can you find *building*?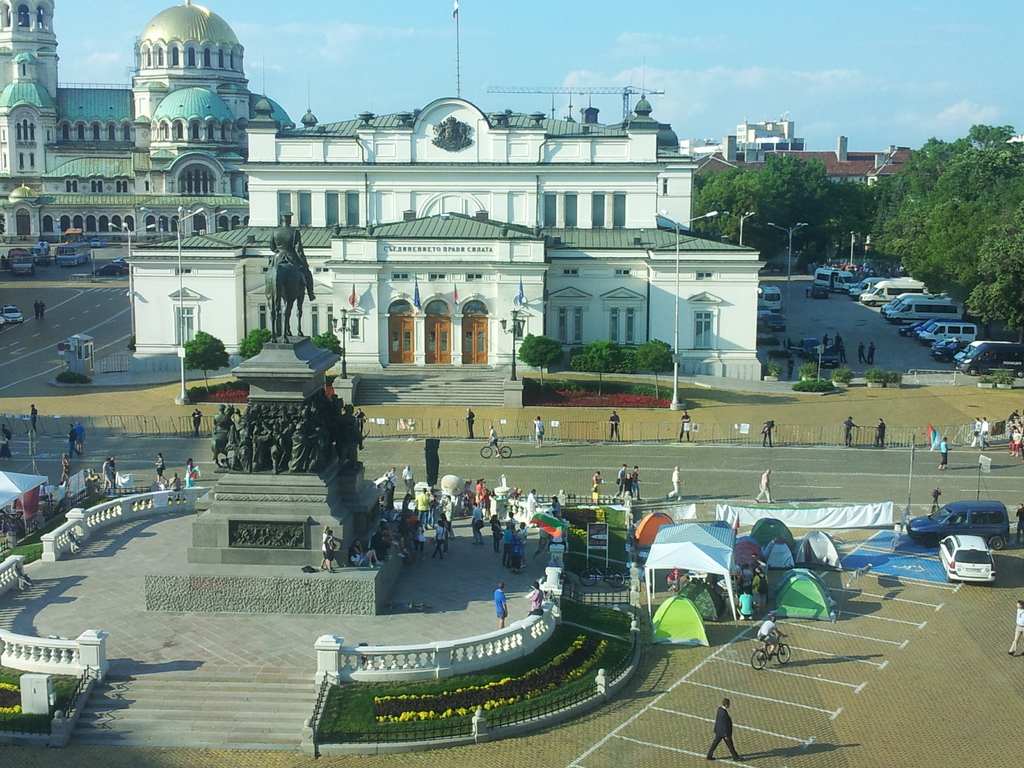
Yes, bounding box: locate(0, 0, 296, 244).
